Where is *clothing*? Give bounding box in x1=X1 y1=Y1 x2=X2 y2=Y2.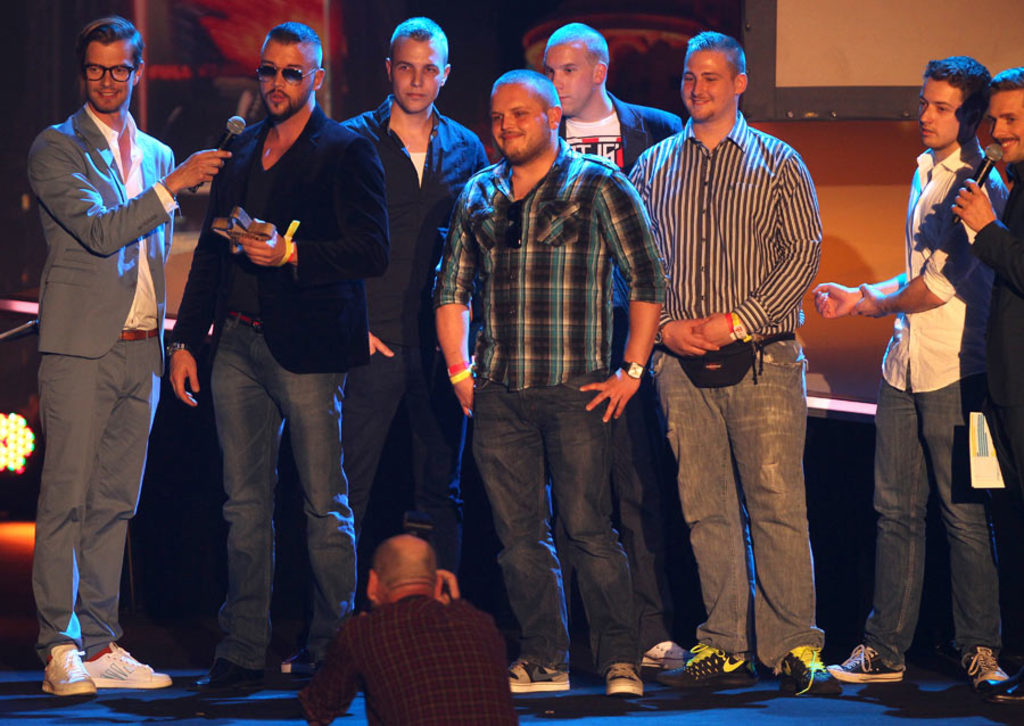
x1=429 y1=134 x2=666 y2=381.
